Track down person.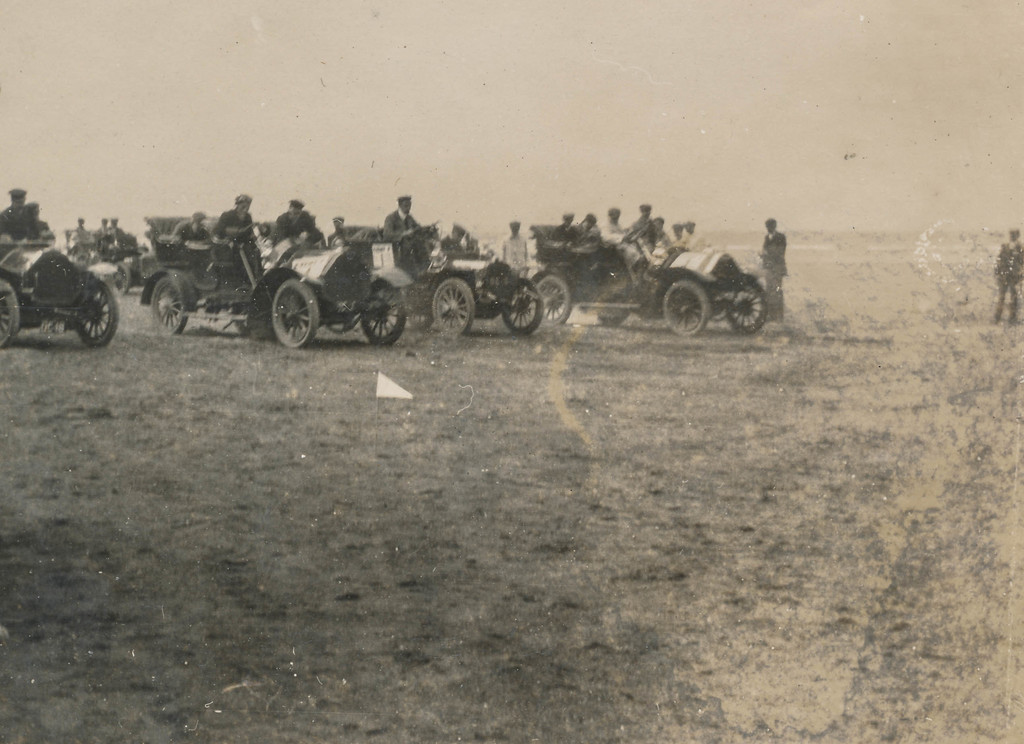
Tracked to bbox=[757, 212, 789, 317].
